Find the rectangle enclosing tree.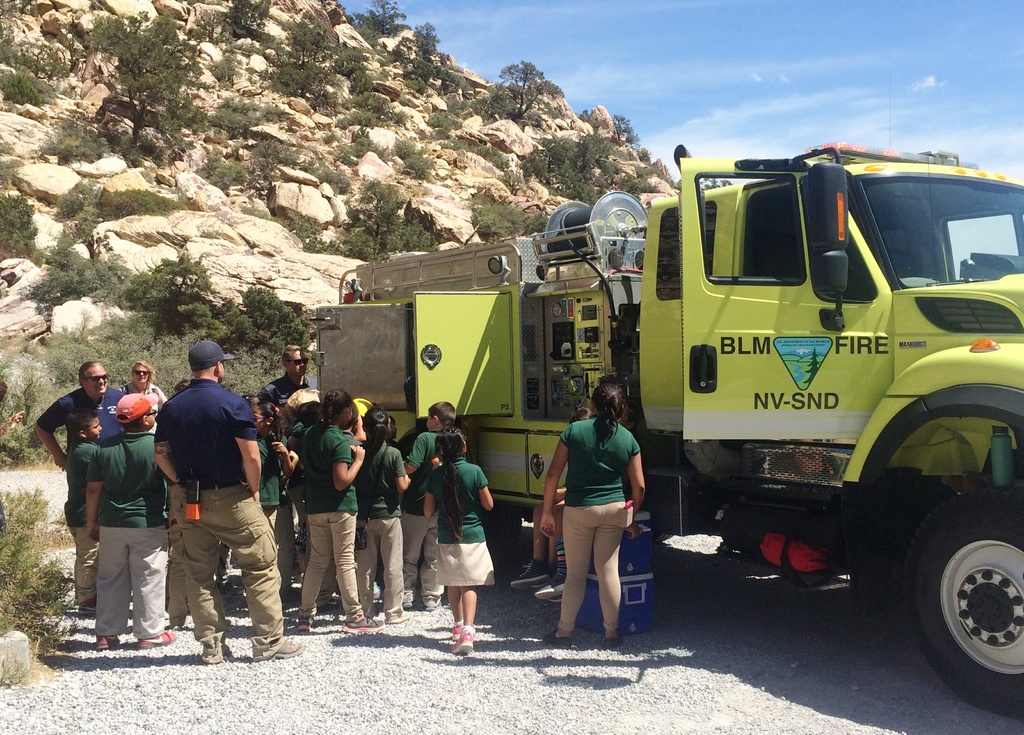
BBox(419, 222, 451, 243).
